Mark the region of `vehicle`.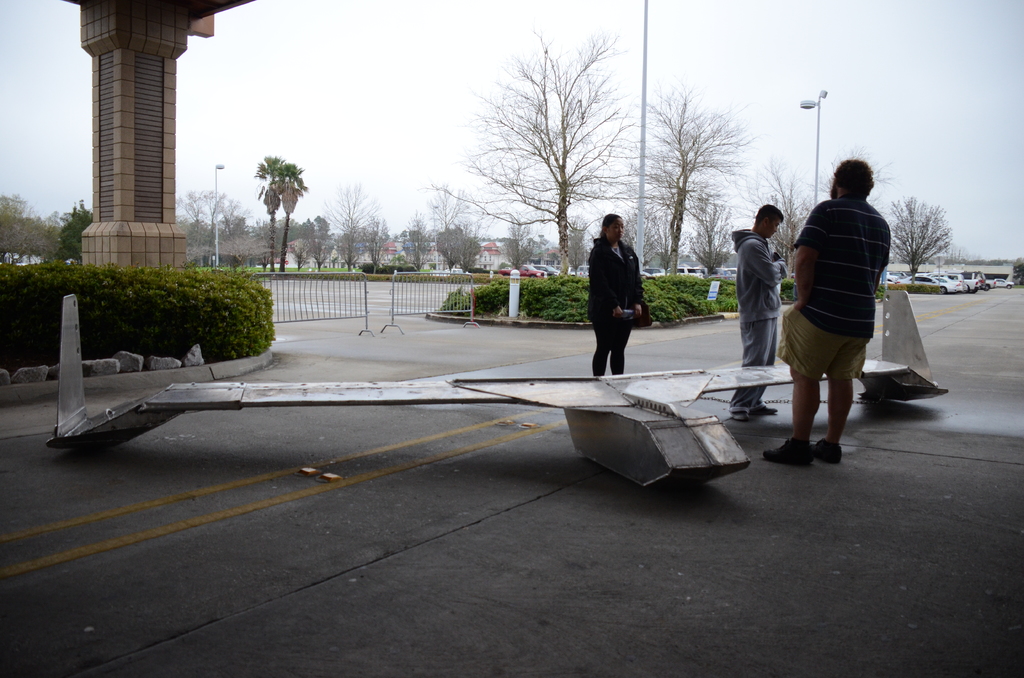
Region: box(896, 275, 940, 286).
